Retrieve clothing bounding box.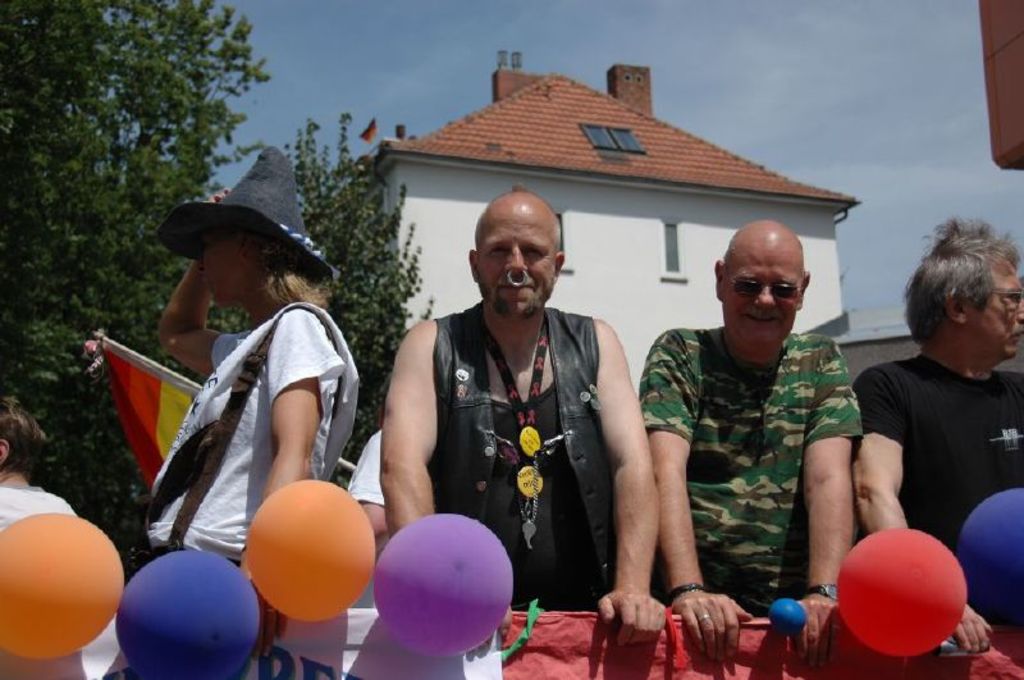
Bounding box: [left=0, top=478, right=78, bottom=528].
